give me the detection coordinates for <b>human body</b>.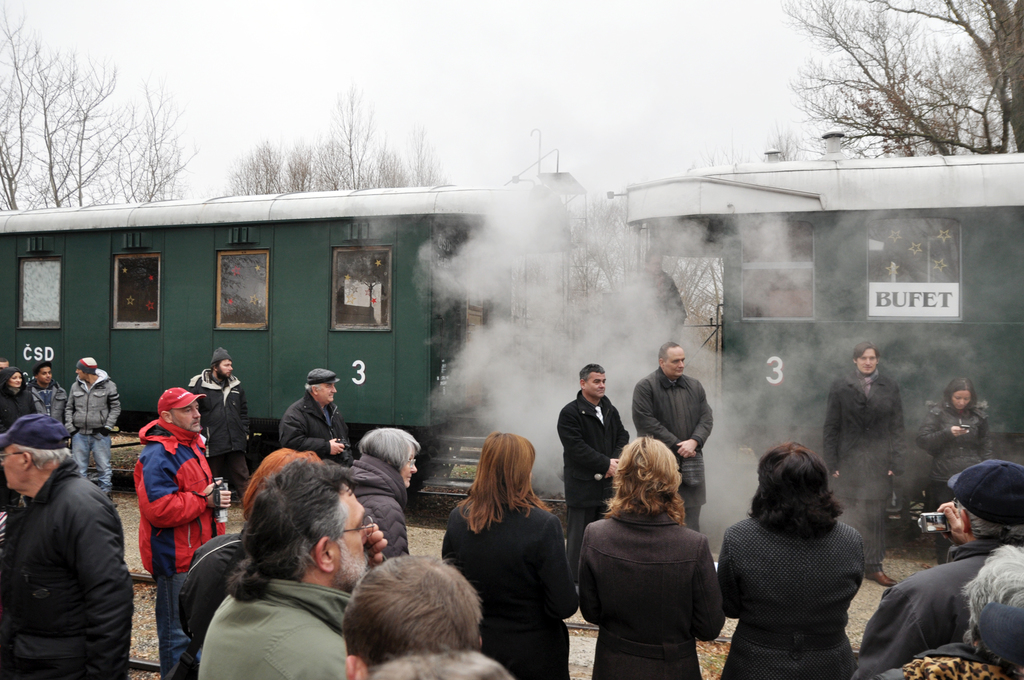
box(715, 500, 871, 679).
